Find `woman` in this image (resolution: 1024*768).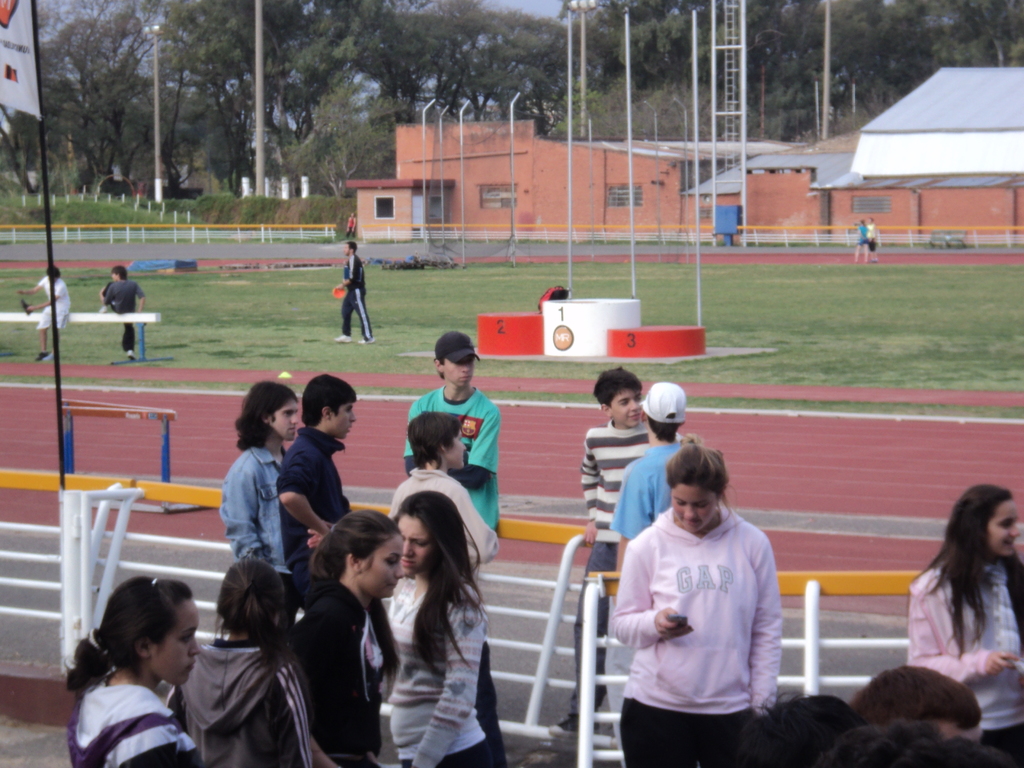
[345,210,358,240].
